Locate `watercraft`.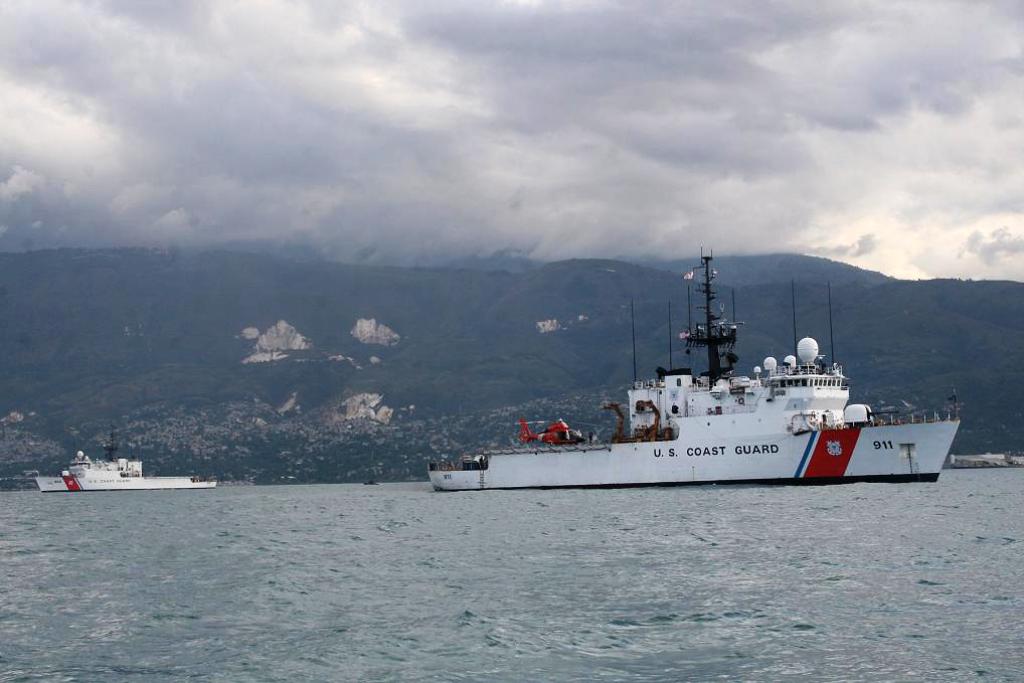
Bounding box: (34, 420, 221, 497).
